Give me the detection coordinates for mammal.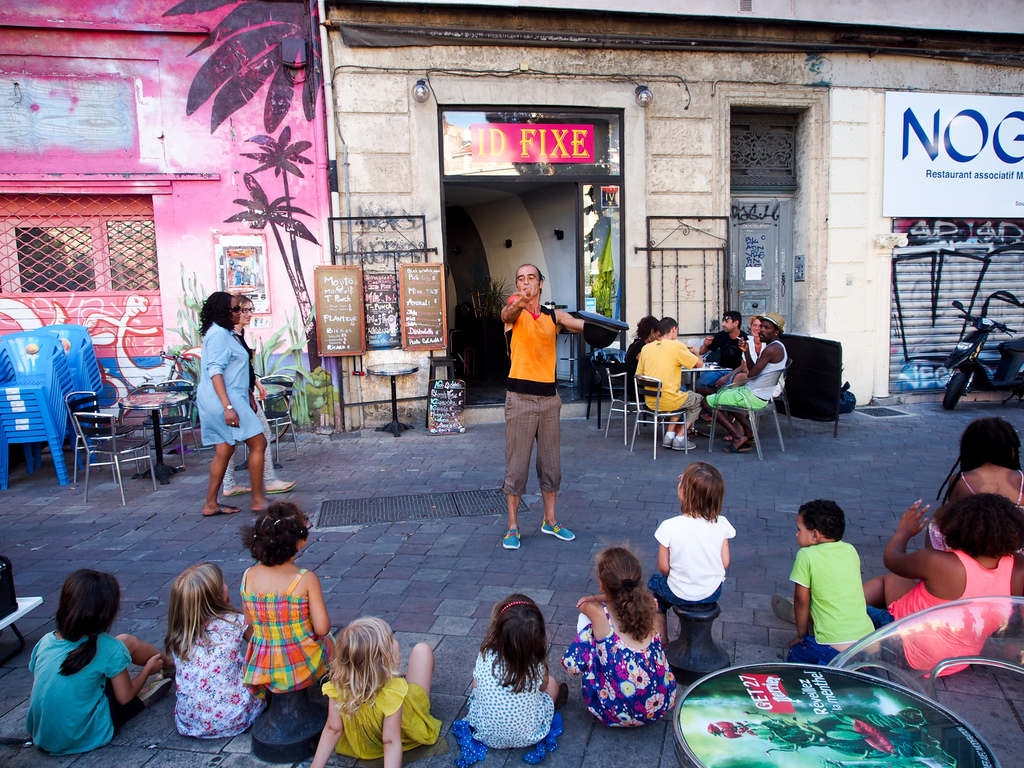
<bbox>222, 295, 298, 497</bbox>.
